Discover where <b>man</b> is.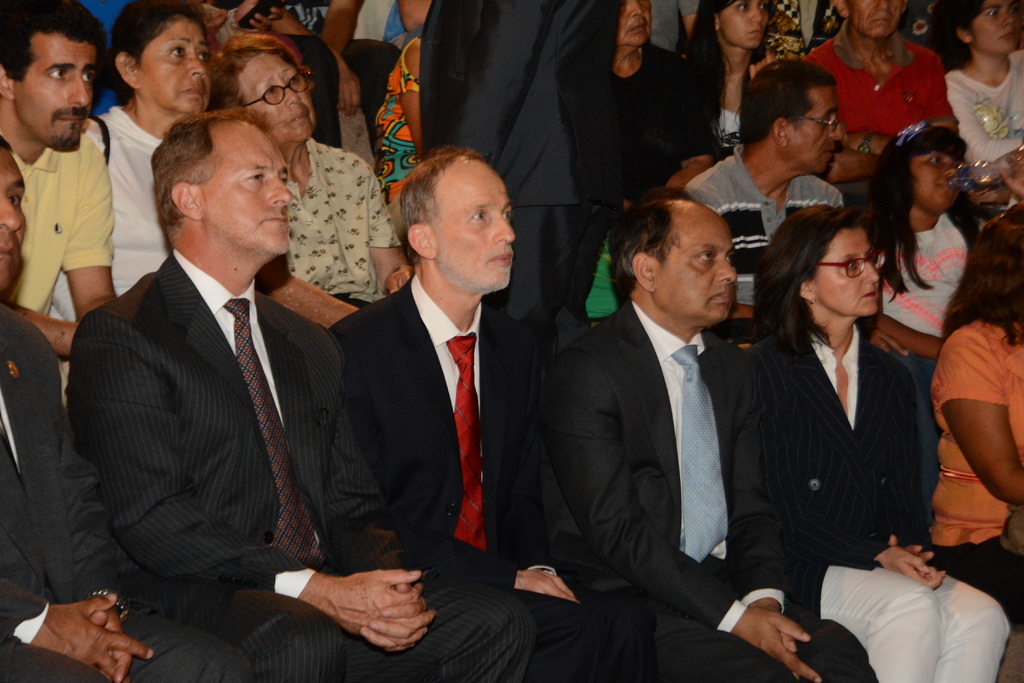
Discovered at 637, 0, 708, 59.
